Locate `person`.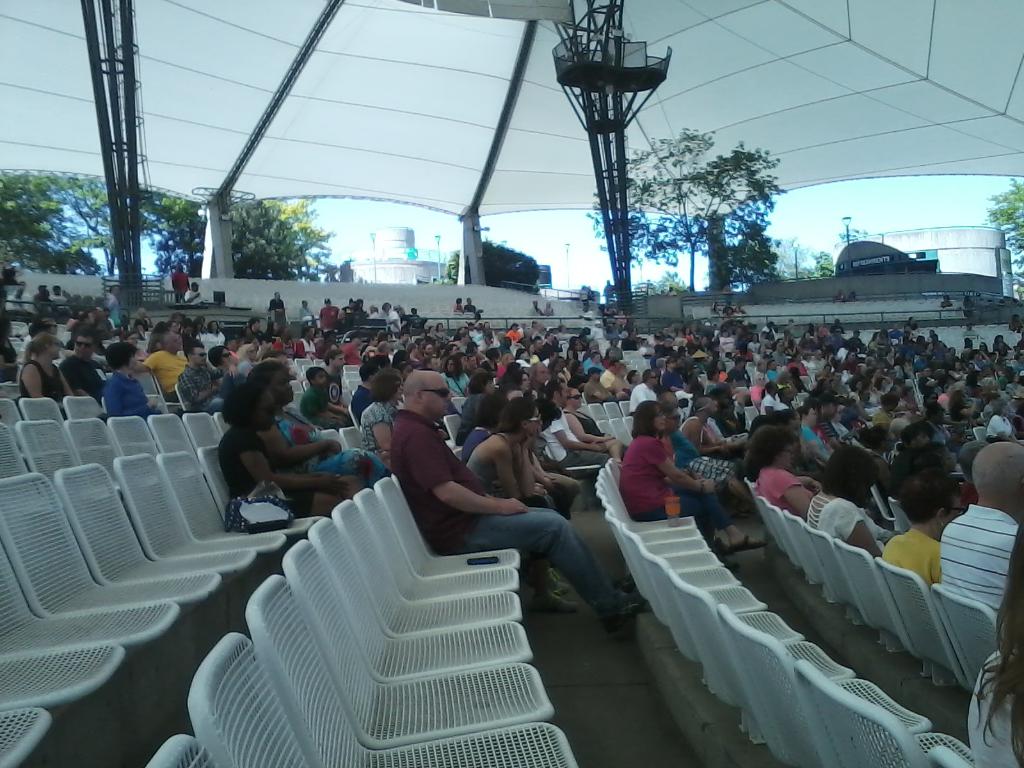
Bounding box: crop(615, 381, 650, 399).
